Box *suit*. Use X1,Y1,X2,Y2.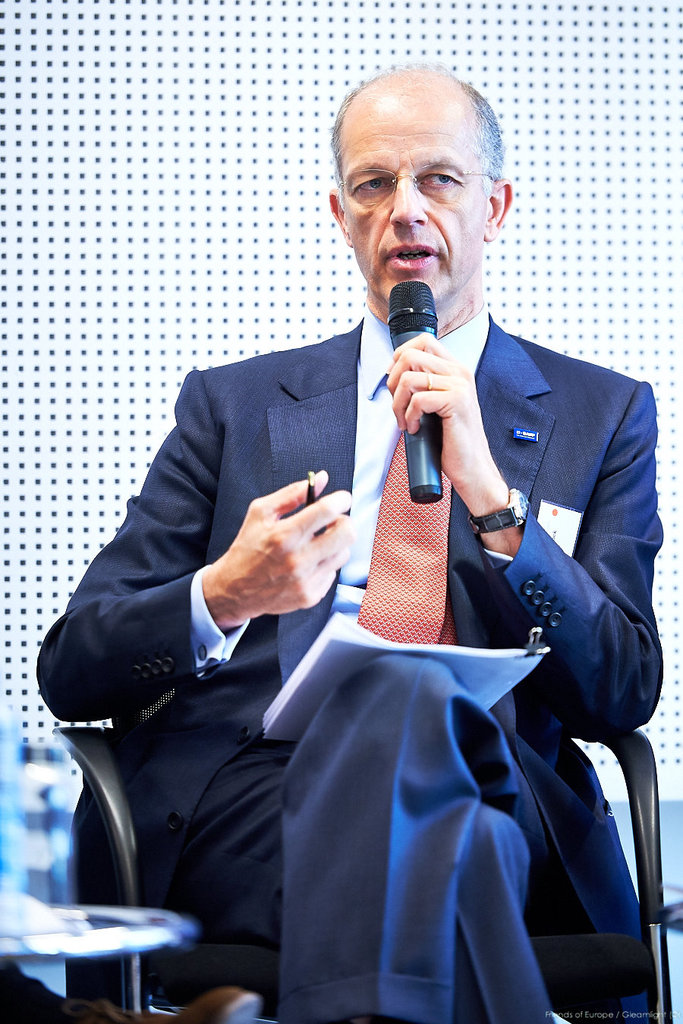
88,227,607,1003.
